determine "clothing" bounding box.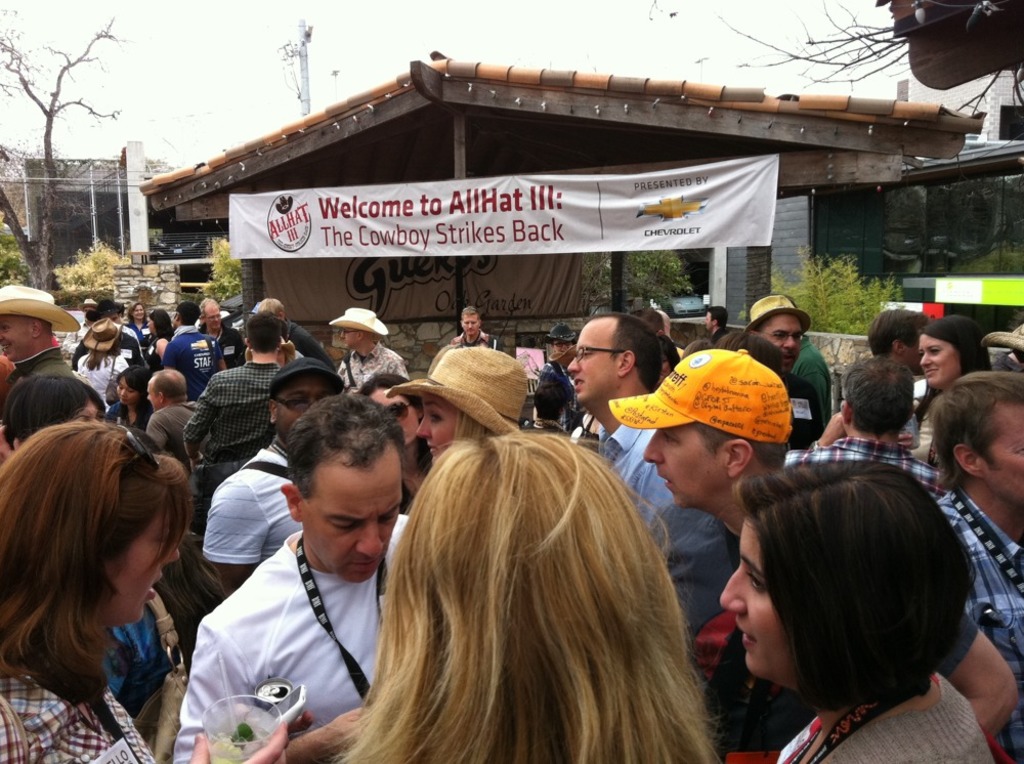
Determined: pyautogui.locateOnScreen(526, 349, 579, 448).
